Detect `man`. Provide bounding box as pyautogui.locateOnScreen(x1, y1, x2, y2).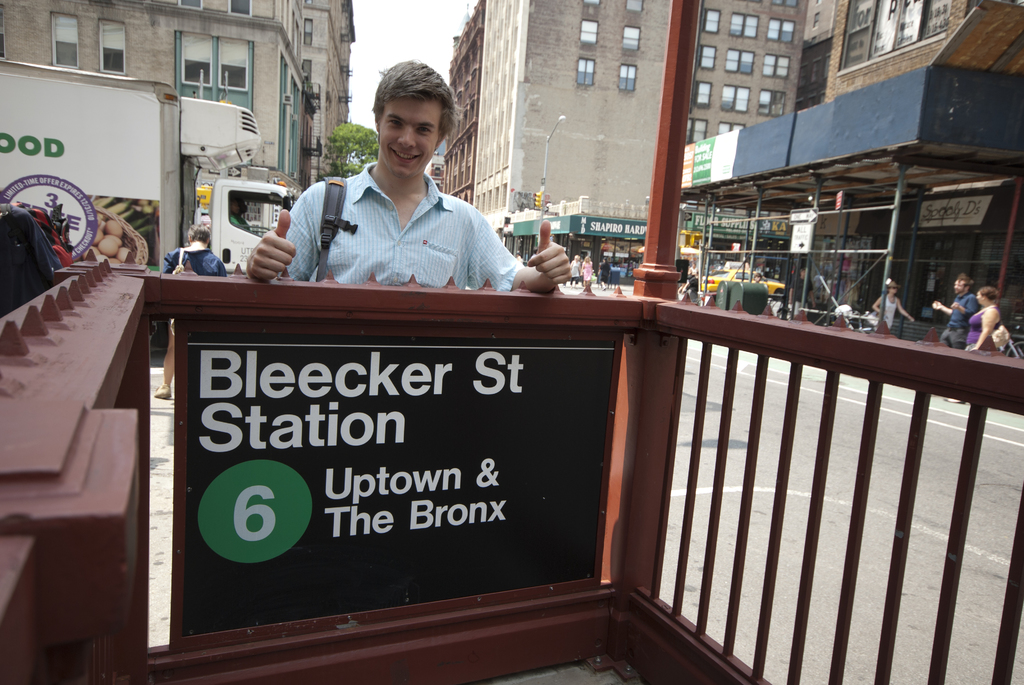
pyautogui.locateOnScreen(0, 201, 59, 317).
